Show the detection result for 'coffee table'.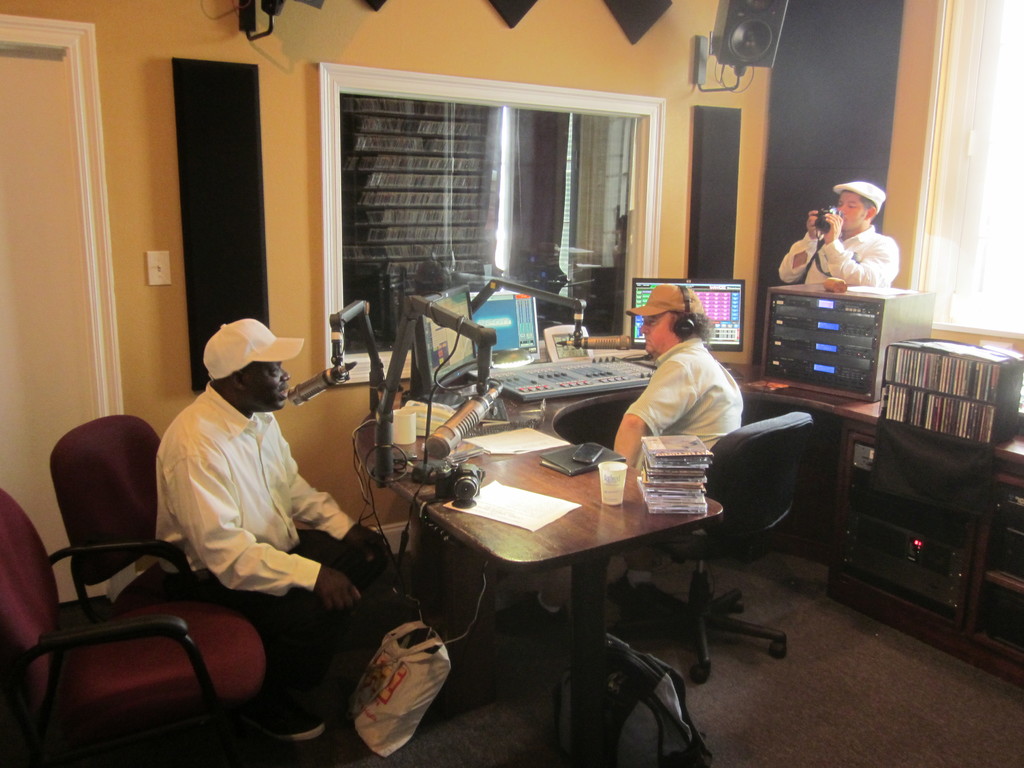
[414,417,726,691].
